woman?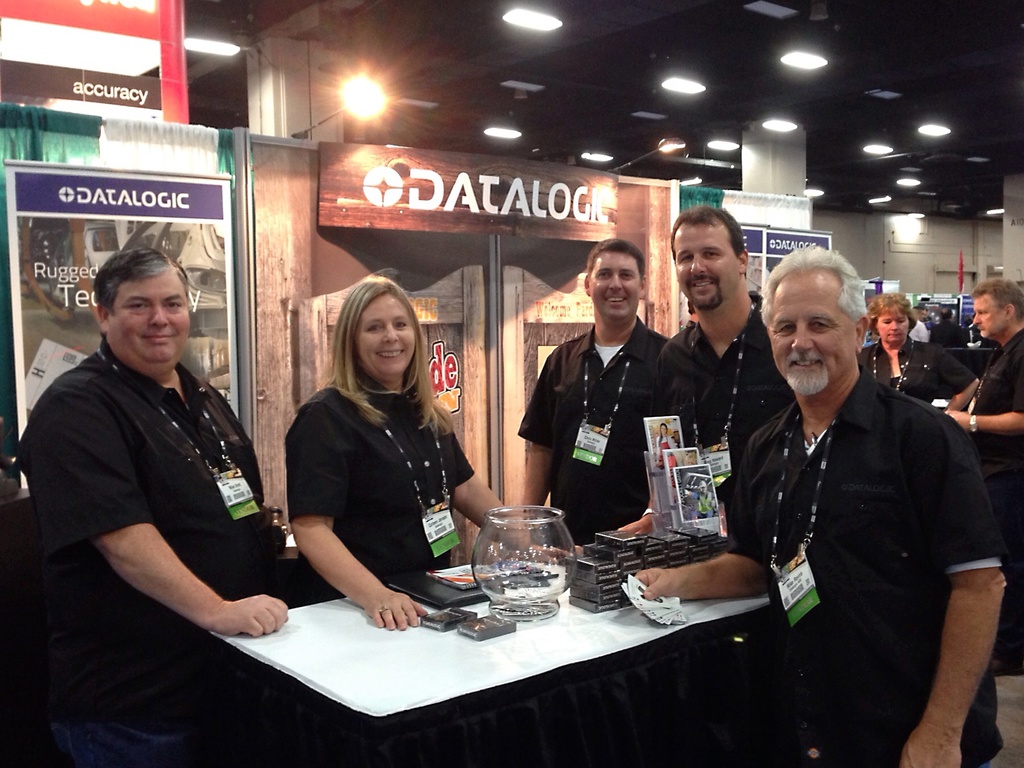
<region>35, 207, 278, 730</region>
